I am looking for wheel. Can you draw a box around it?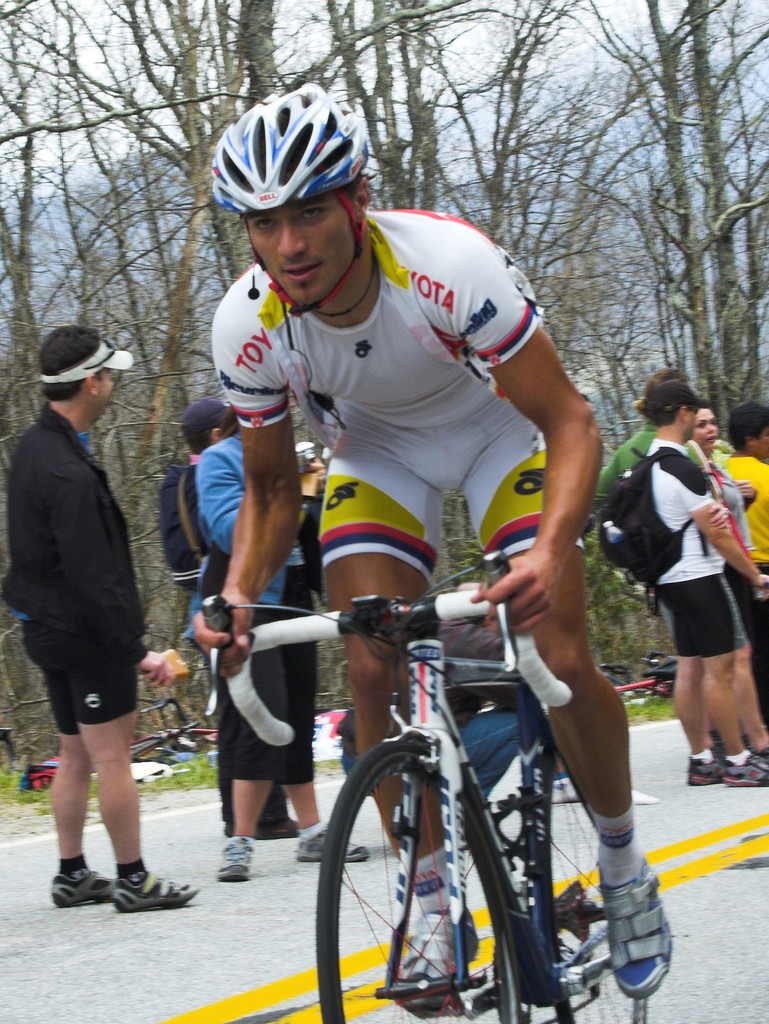
Sure, the bounding box is left=534, top=749, right=649, bottom=1023.
